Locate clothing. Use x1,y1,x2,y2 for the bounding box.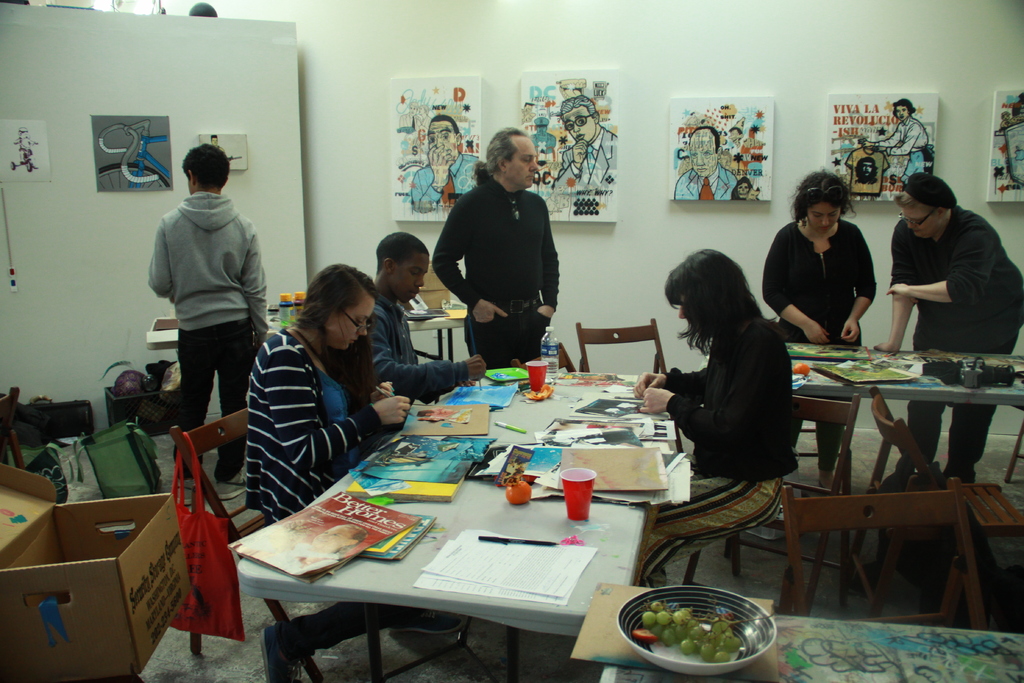
408,156,477,208.
